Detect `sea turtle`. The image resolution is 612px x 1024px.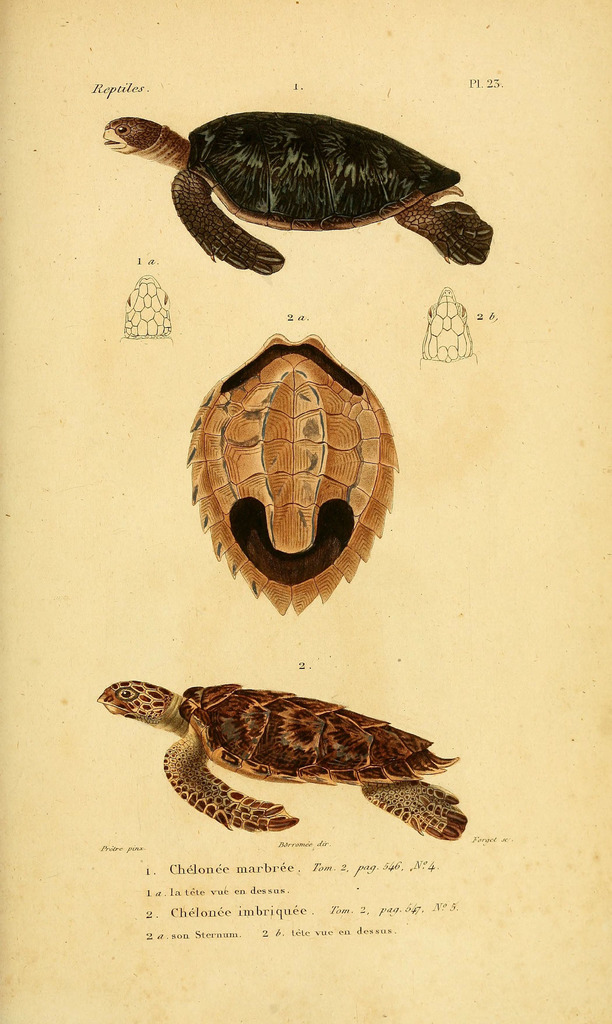
{"left": 92, "top": 671, "right": 463, "bottom": 842}.
